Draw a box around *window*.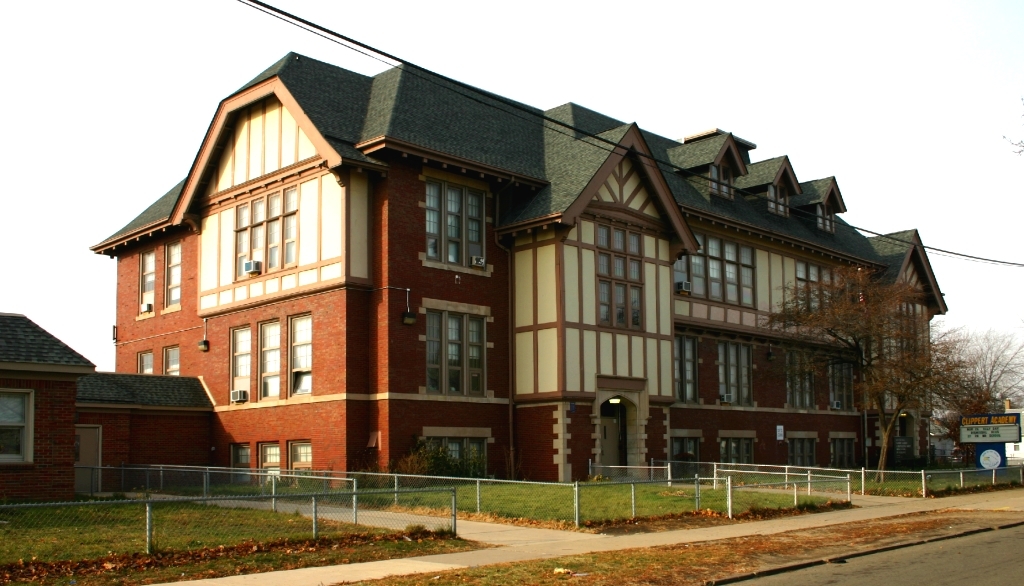
155 338 183 378.
